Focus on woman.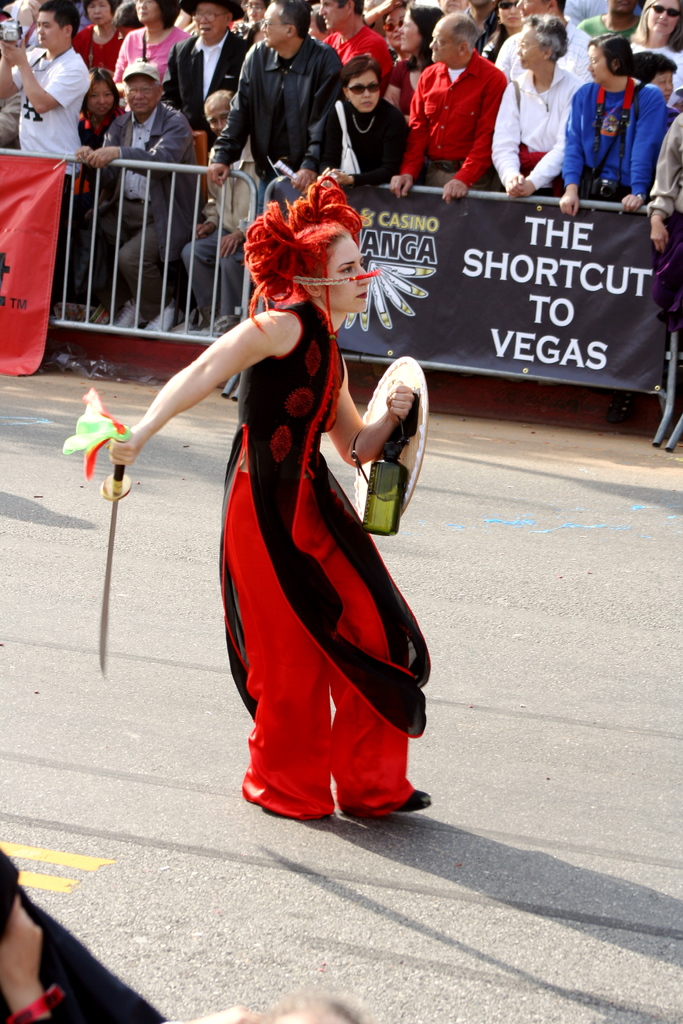
Focused at bbox=[71, 0, 134, 81].
